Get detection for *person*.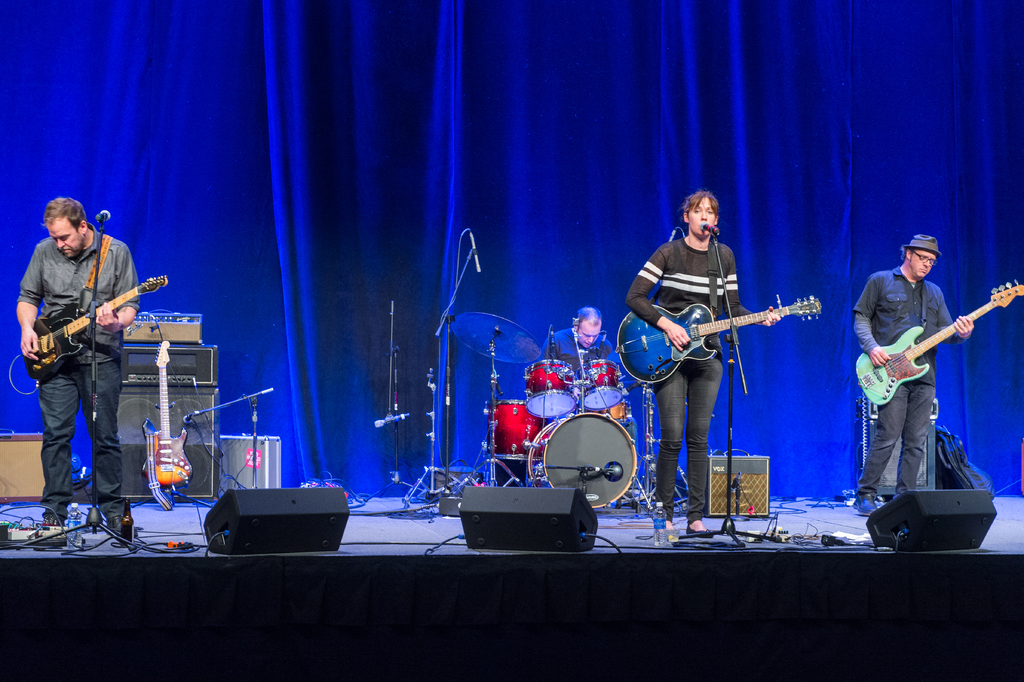
Detection: {"left": 852, "top": 231, "right": 975, "bottom": 516}.
